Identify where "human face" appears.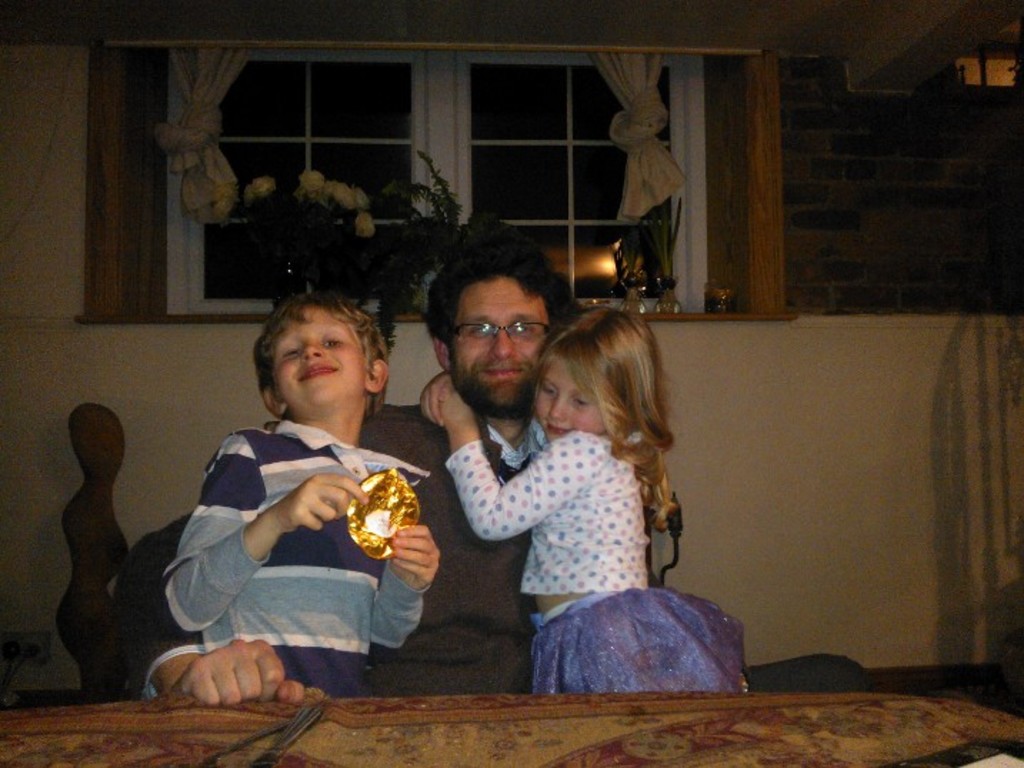
Appears at locate(280, 308, 364, 407).
